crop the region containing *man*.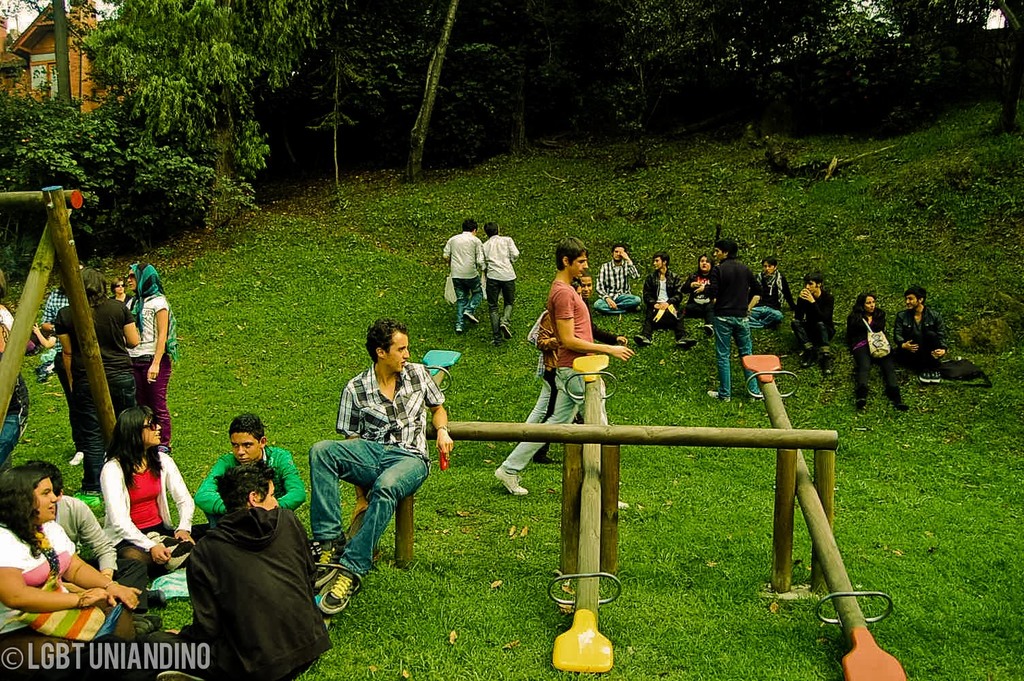
Crop region: (x1=164, y1=456, x2=339, y2=680).
